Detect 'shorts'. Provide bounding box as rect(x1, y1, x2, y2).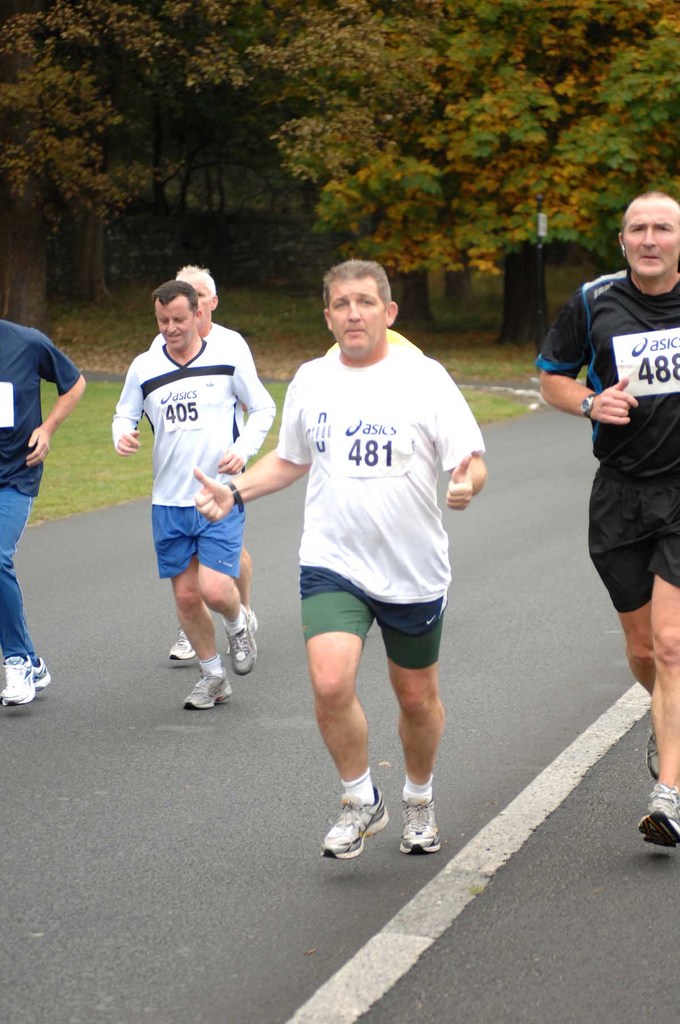
rect(588, 475, 679, 614).
